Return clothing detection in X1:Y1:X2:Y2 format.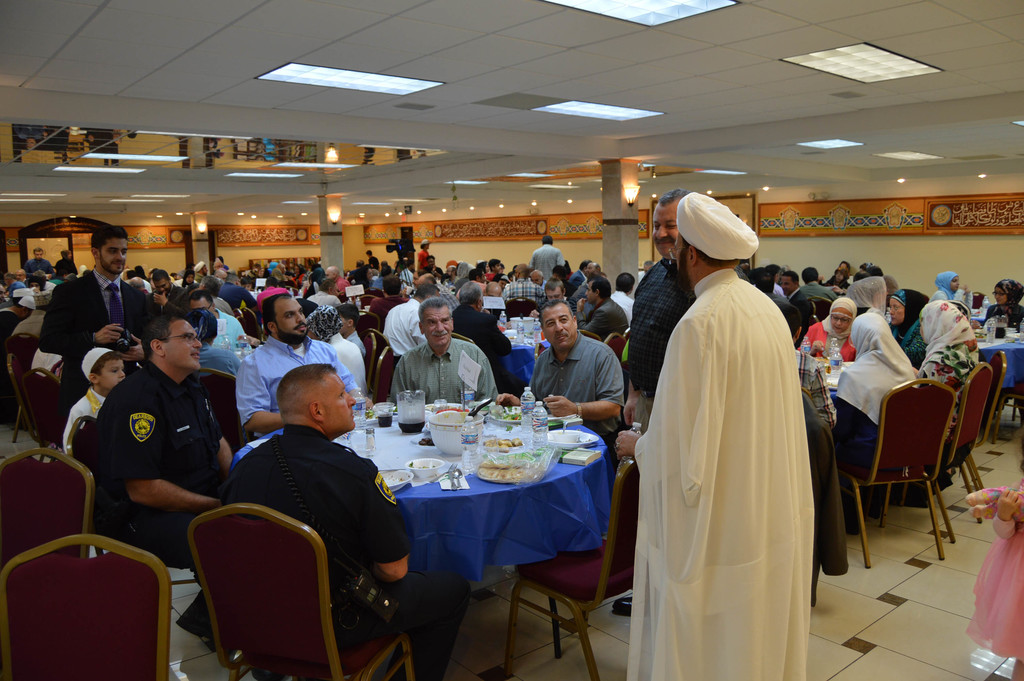
383:294:430:359.
